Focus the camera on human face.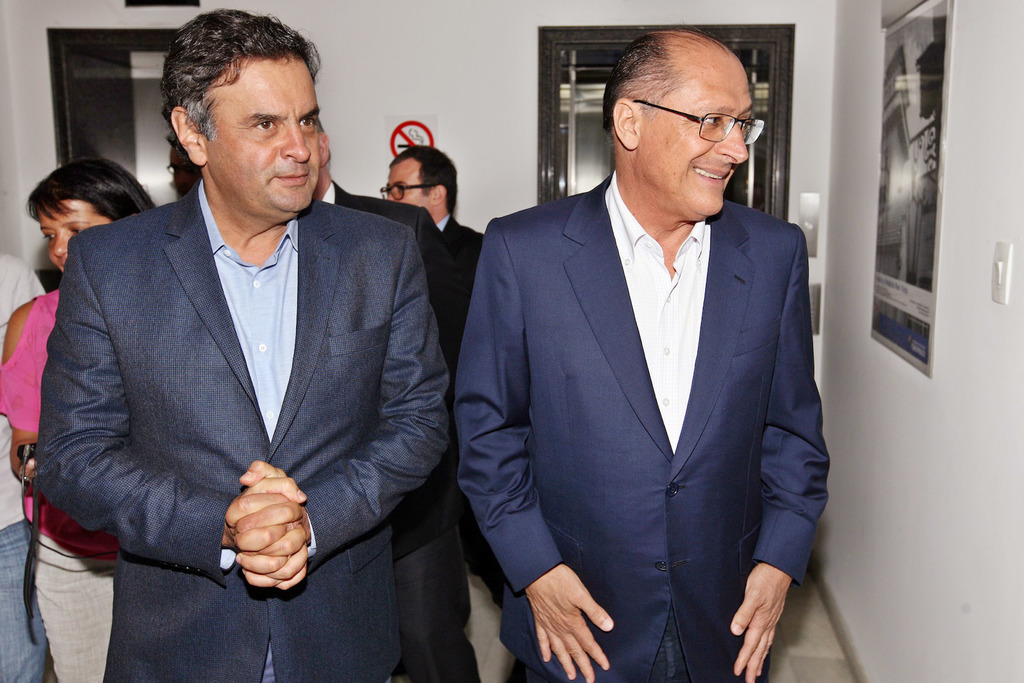
Focus region: l=390, t=162, r=433, b=208.
